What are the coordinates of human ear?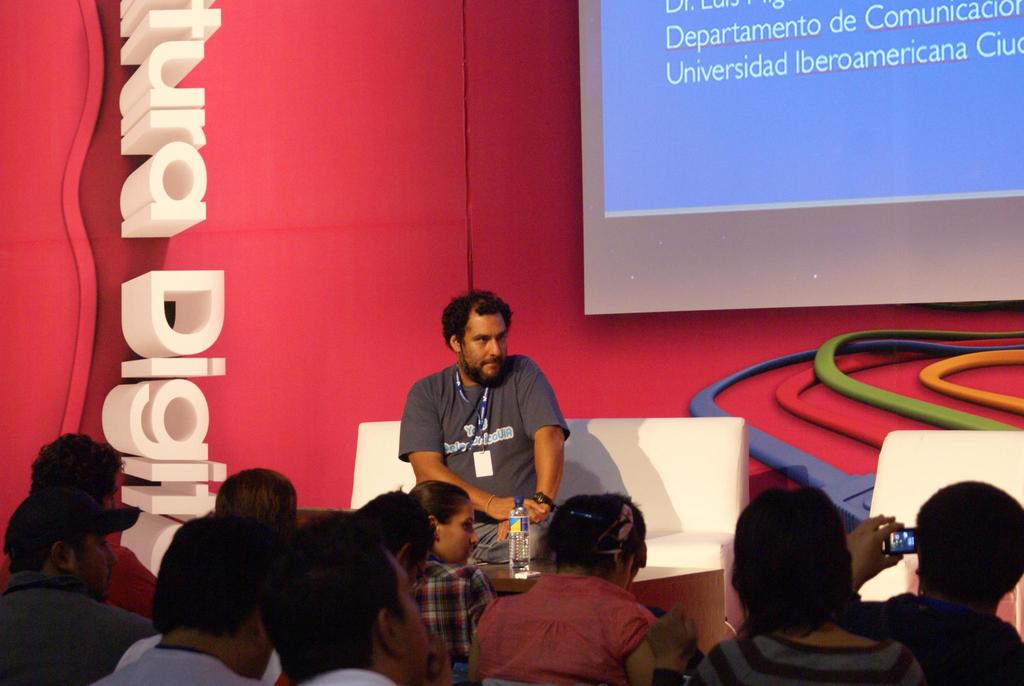
378/607/404/653.
